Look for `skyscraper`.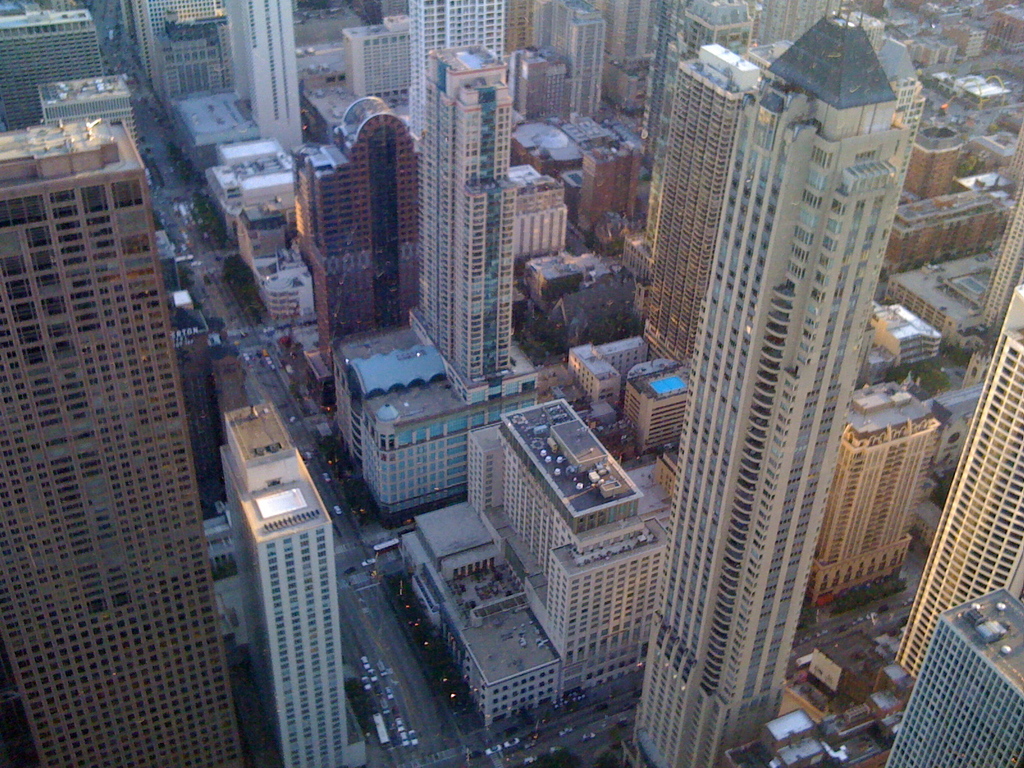
Found: [531, 7, 604, 110].
